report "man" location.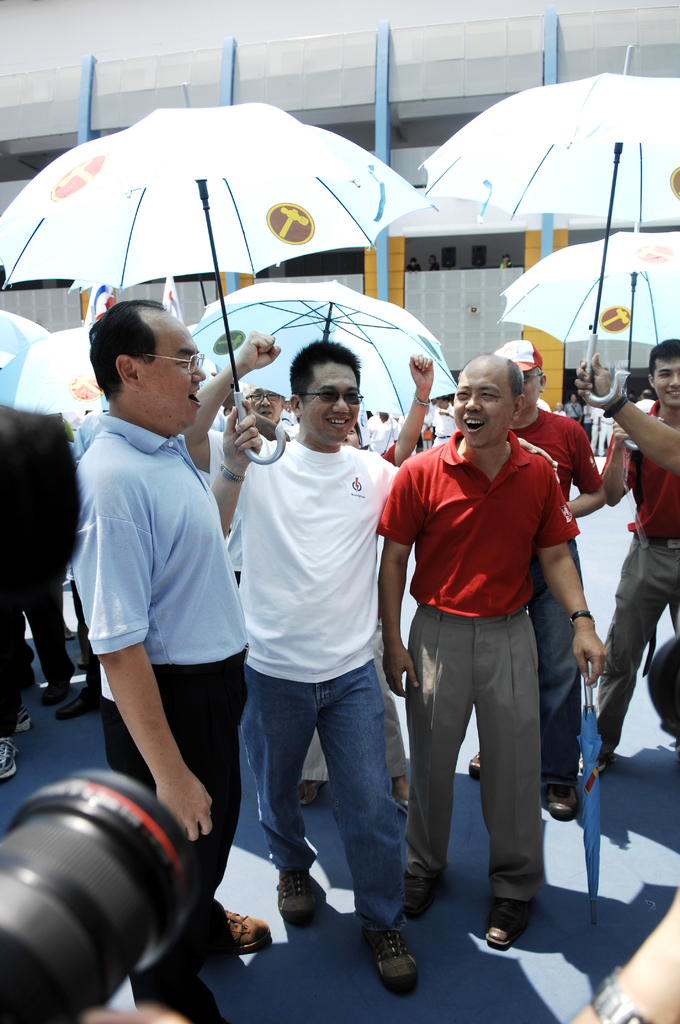
Report: BBox(67, 291, 287, 1023).
